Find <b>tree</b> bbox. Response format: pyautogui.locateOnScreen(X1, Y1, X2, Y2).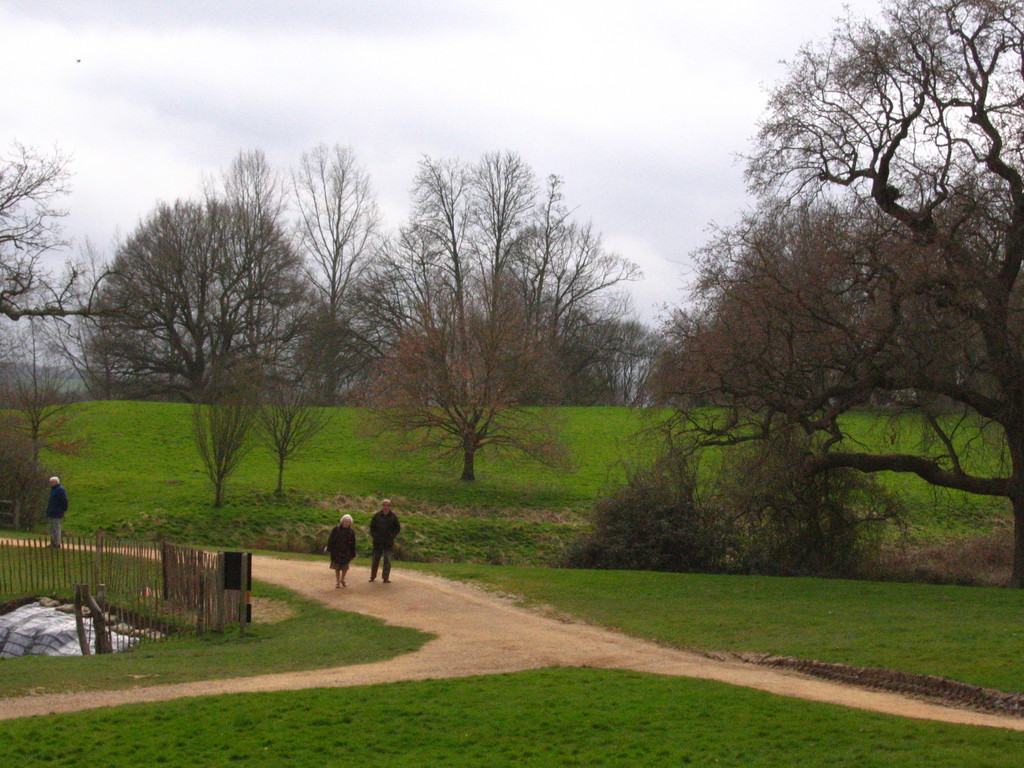
pyautogui.locateOnScreen(623, 209, 1020, 579).
